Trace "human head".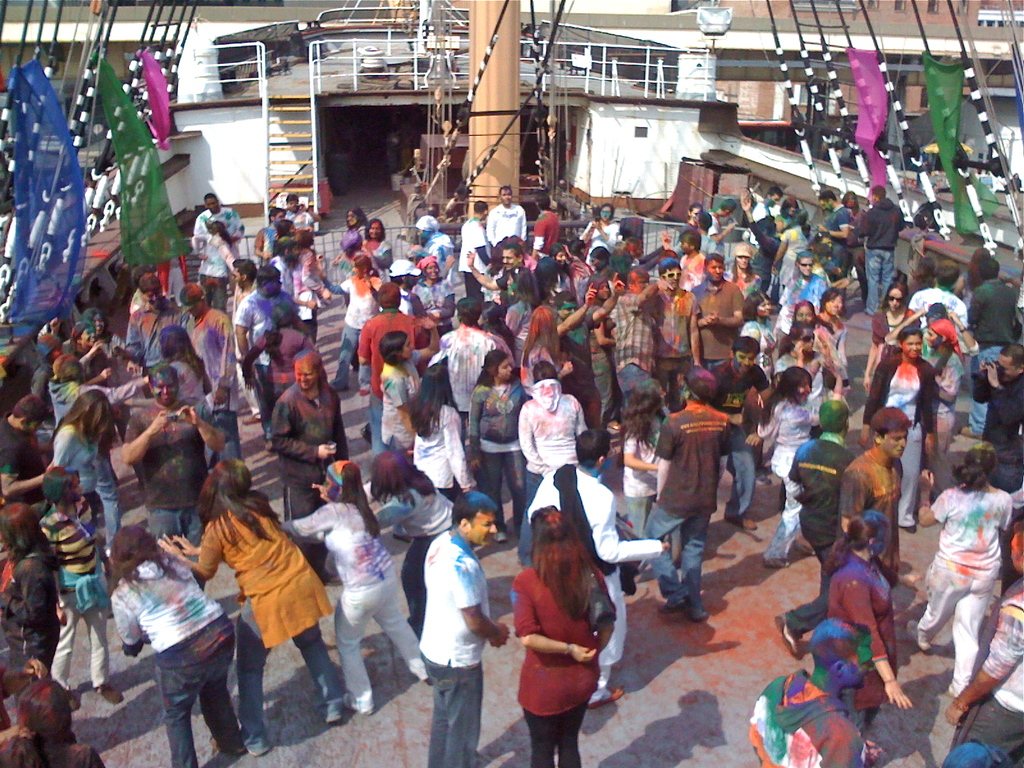
Traced to Rect(275, 308, 298, 330).
